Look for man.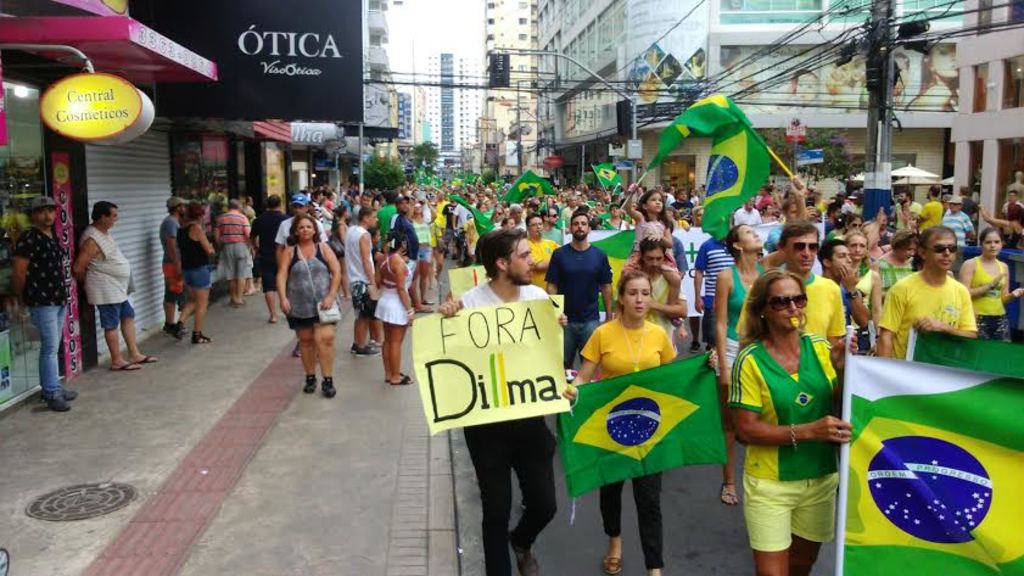
Found: 273:194:325:352.
